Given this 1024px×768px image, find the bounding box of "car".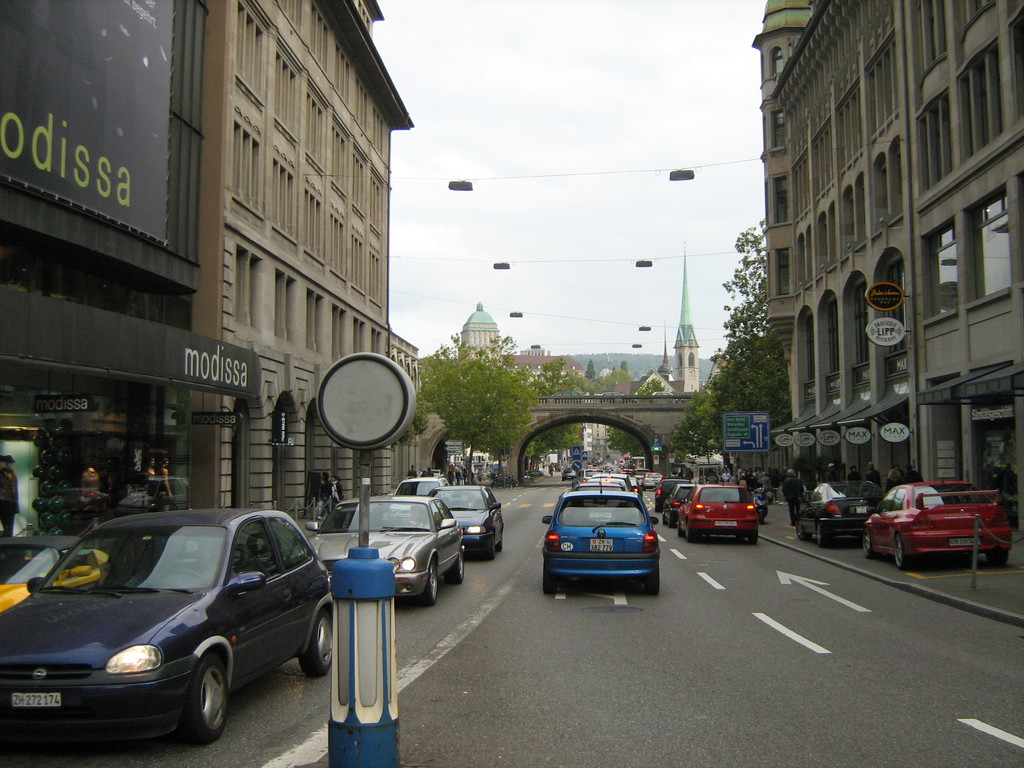
region(789, 476, 881, 548).
